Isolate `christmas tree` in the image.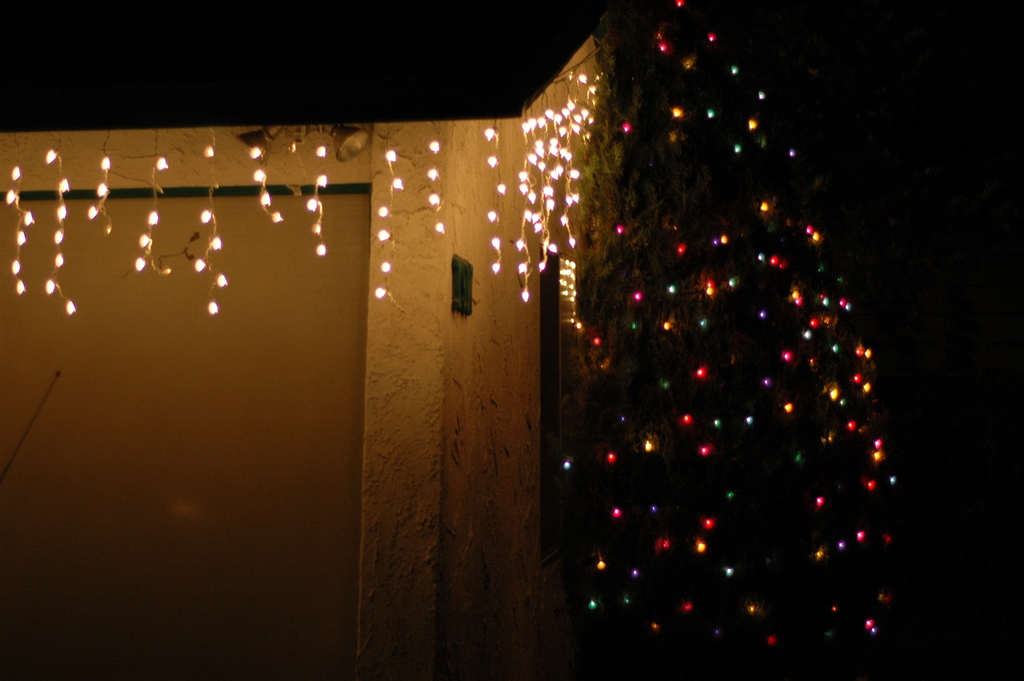
Isolated region: box=[585, 0, 913, 666].
